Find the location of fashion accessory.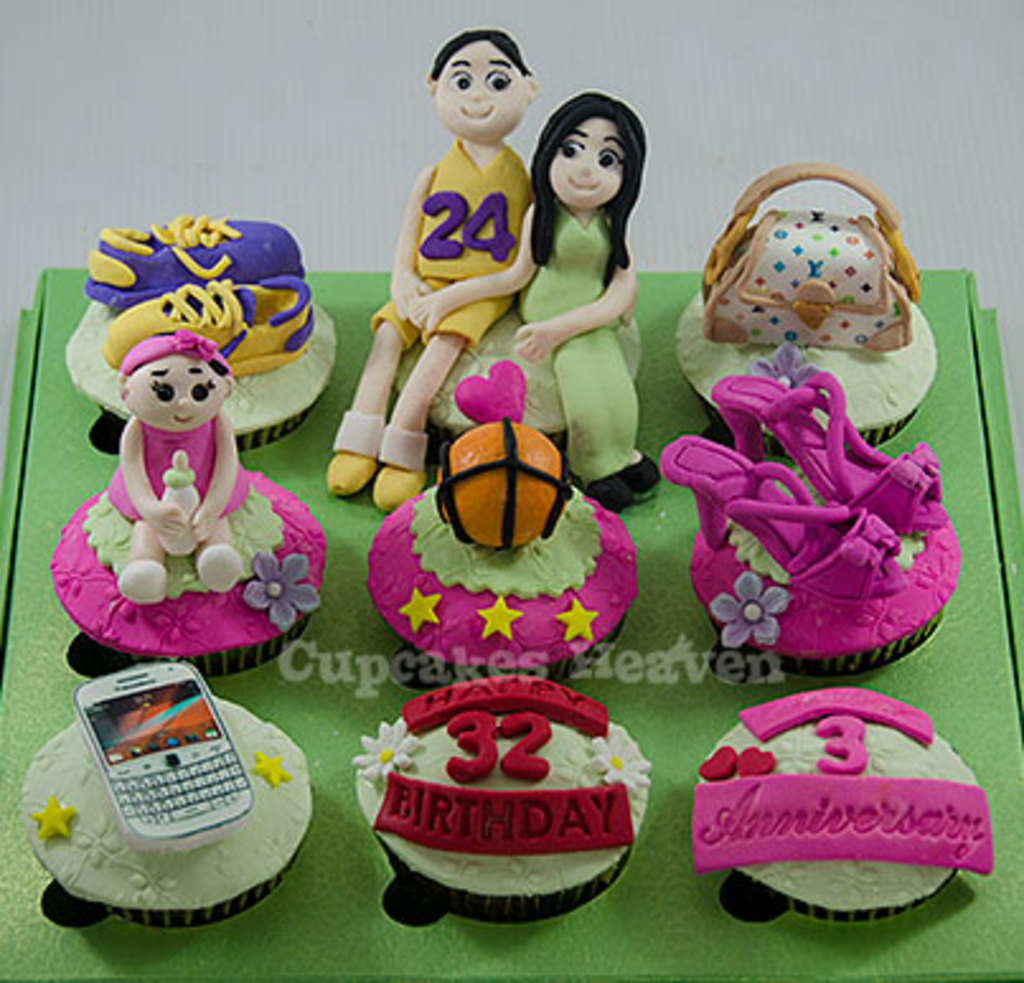
Location: 661:429:905:584.
